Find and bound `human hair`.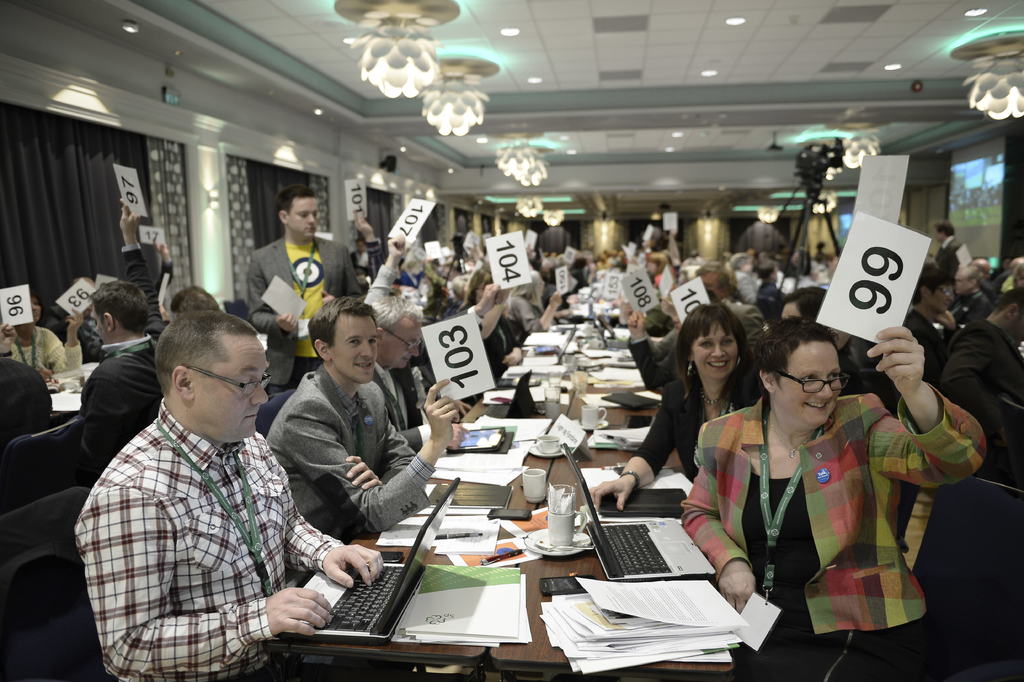
Bound: (691, 260, 741, 294).
